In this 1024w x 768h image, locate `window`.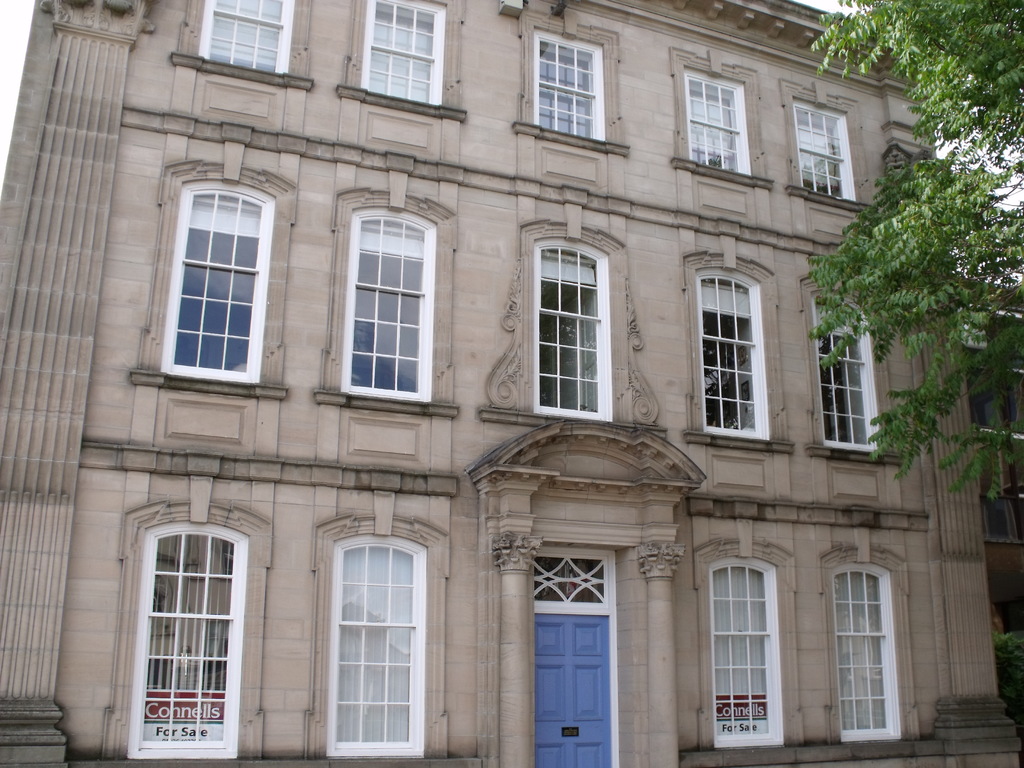
Bounding box: (529, 236, 618, 427).
